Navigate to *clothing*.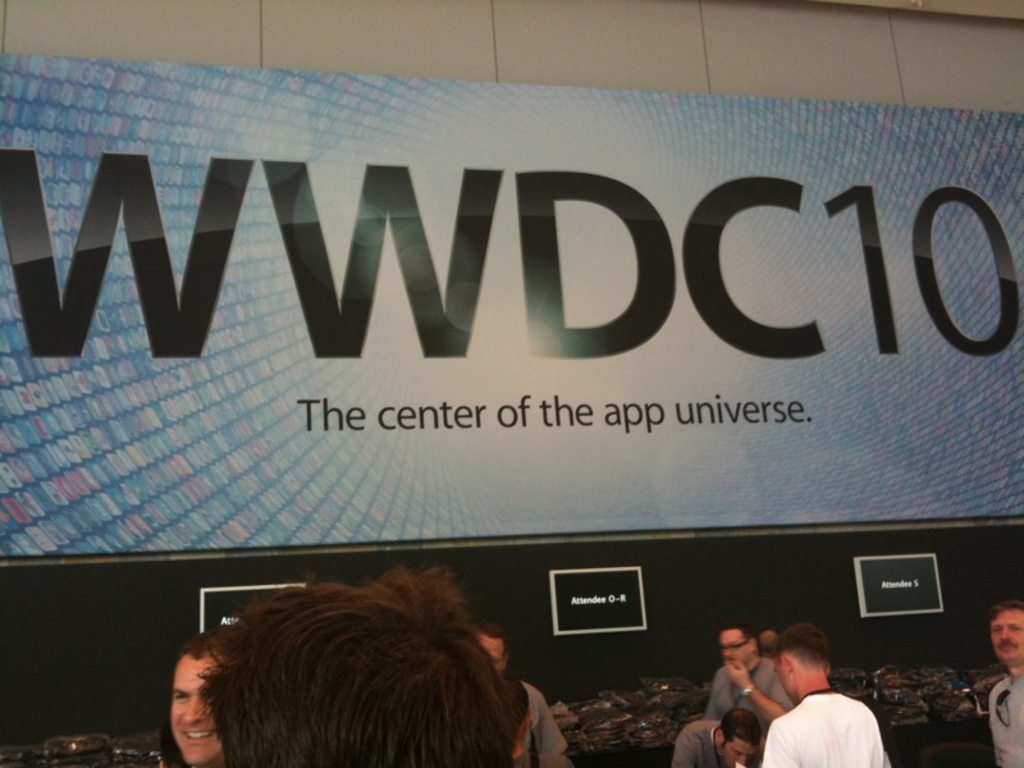
Navigation target: x1=700, y1=658, x2=794, y2=731.
